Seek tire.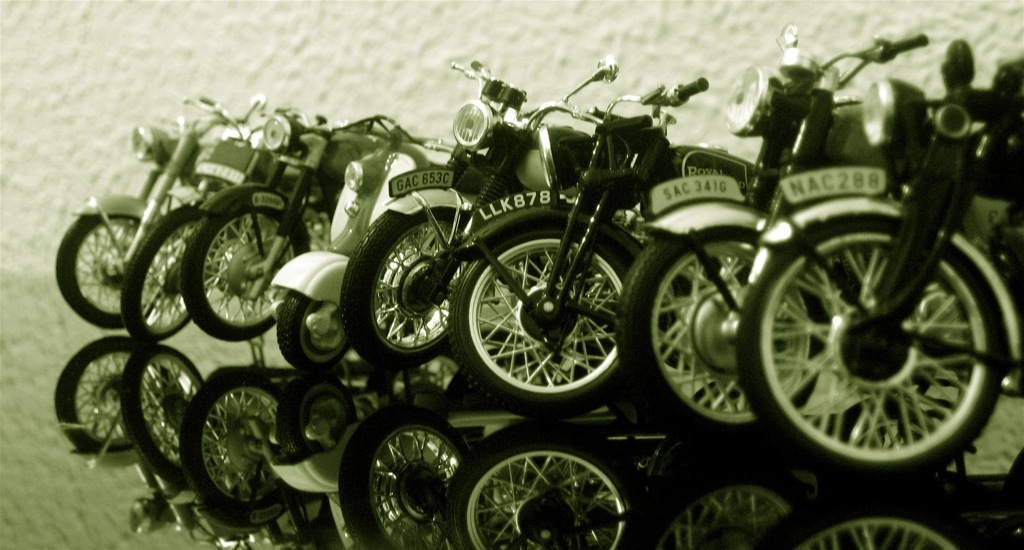
pyautogui.locateOnScreen(183, 187, 314, 344).
